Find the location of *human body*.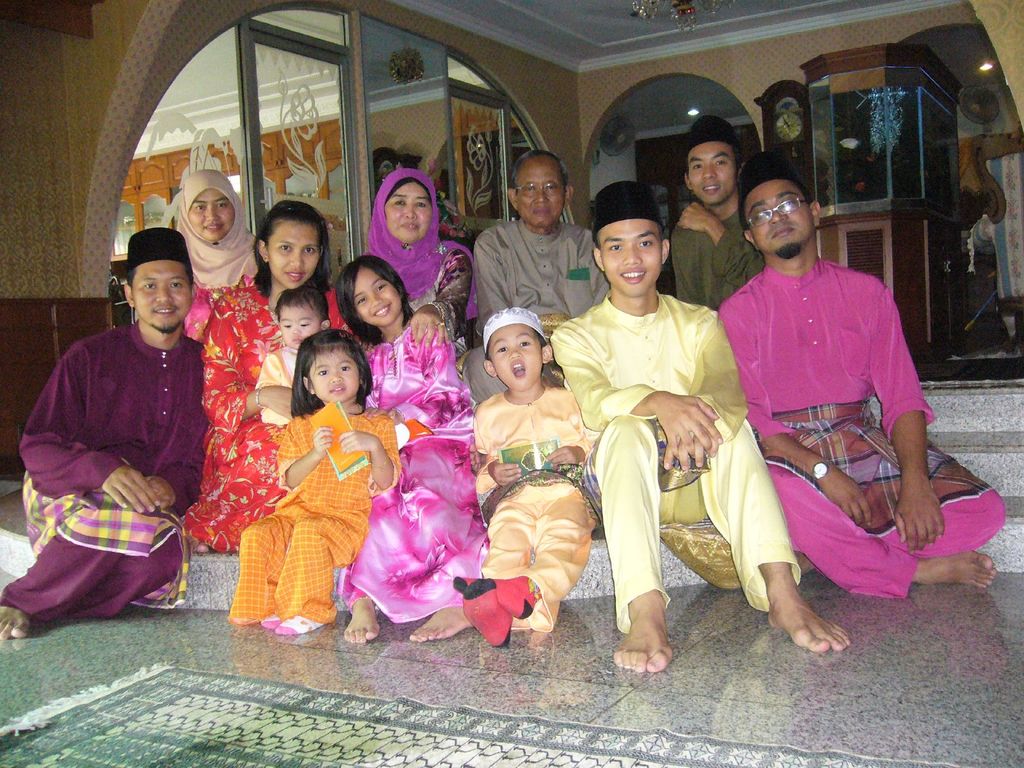
Location: bbox(0, 222, 214, 641).
